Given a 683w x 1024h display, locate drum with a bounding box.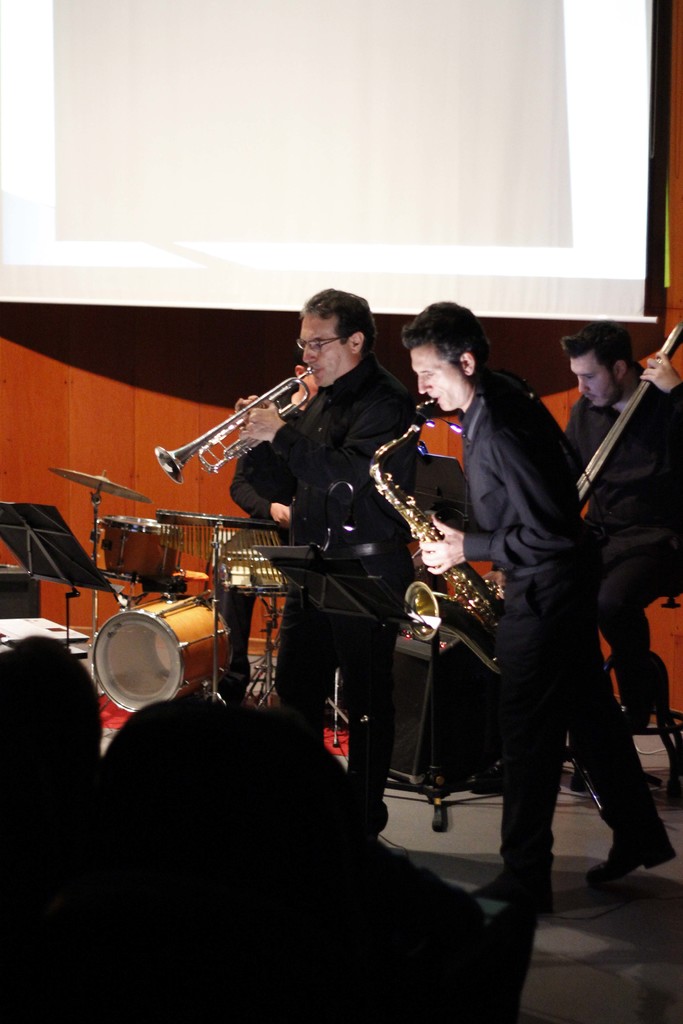
Located: Rect(71, 564, 242, 707).
